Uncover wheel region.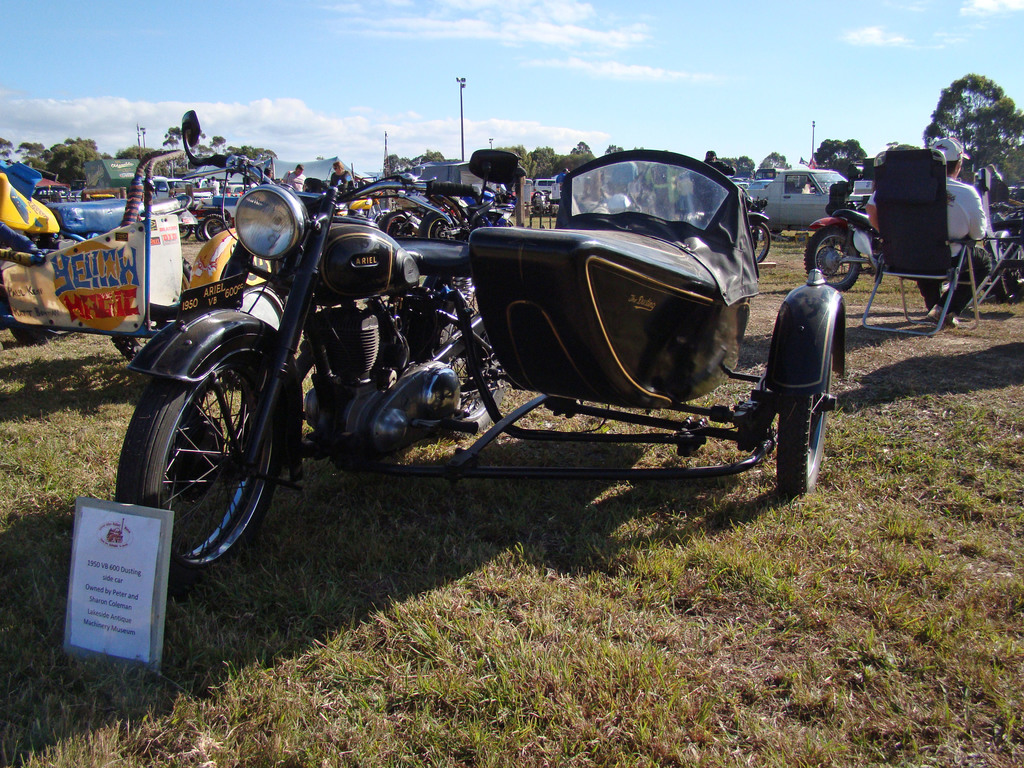
Uncovered: box(751, 217, 771, 265).
